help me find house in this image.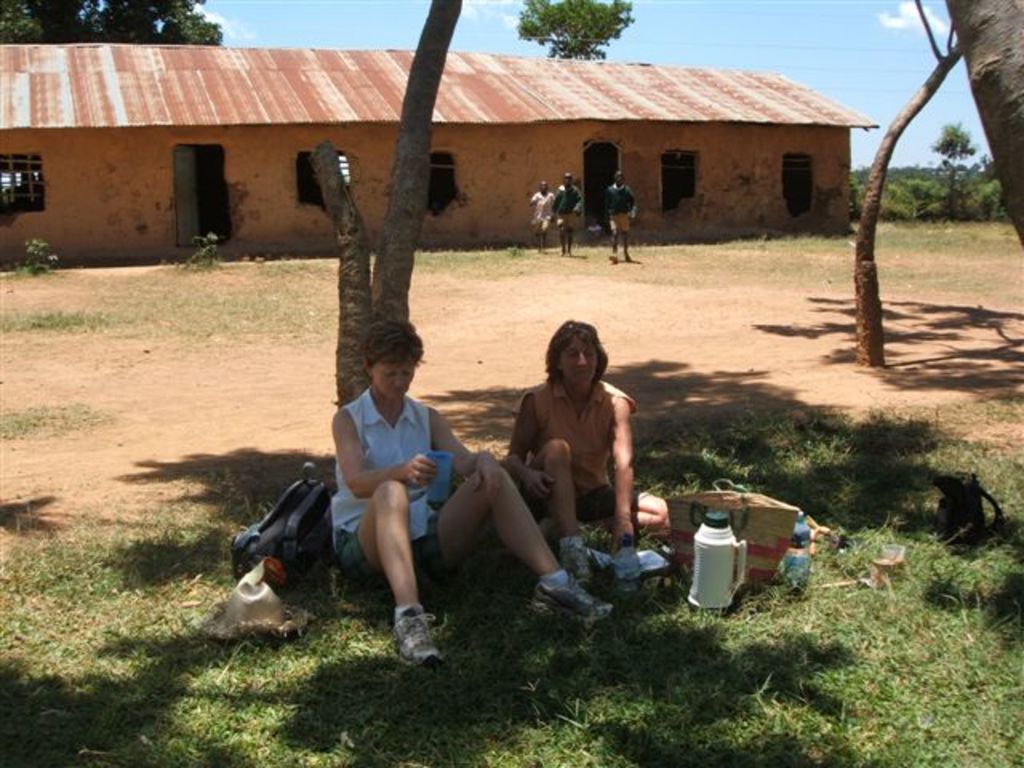
Found it: left=0, top=42, right=883, bottom=261.
